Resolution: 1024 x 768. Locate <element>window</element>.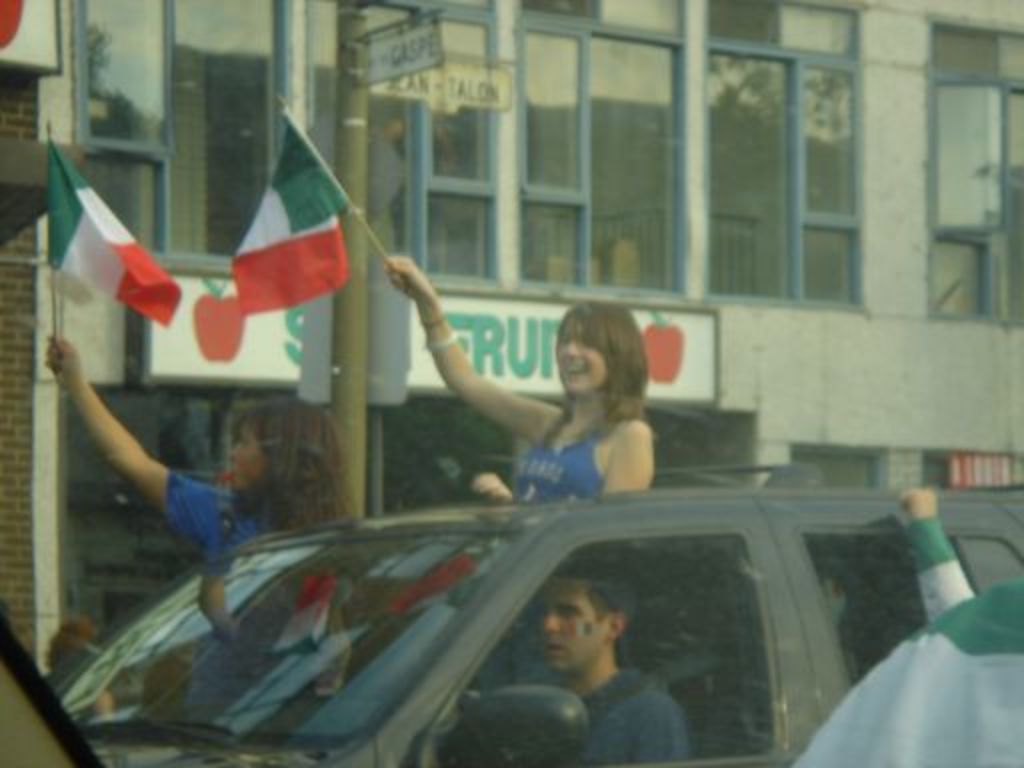
(left=332, top=0, right=678, bottom=304).
